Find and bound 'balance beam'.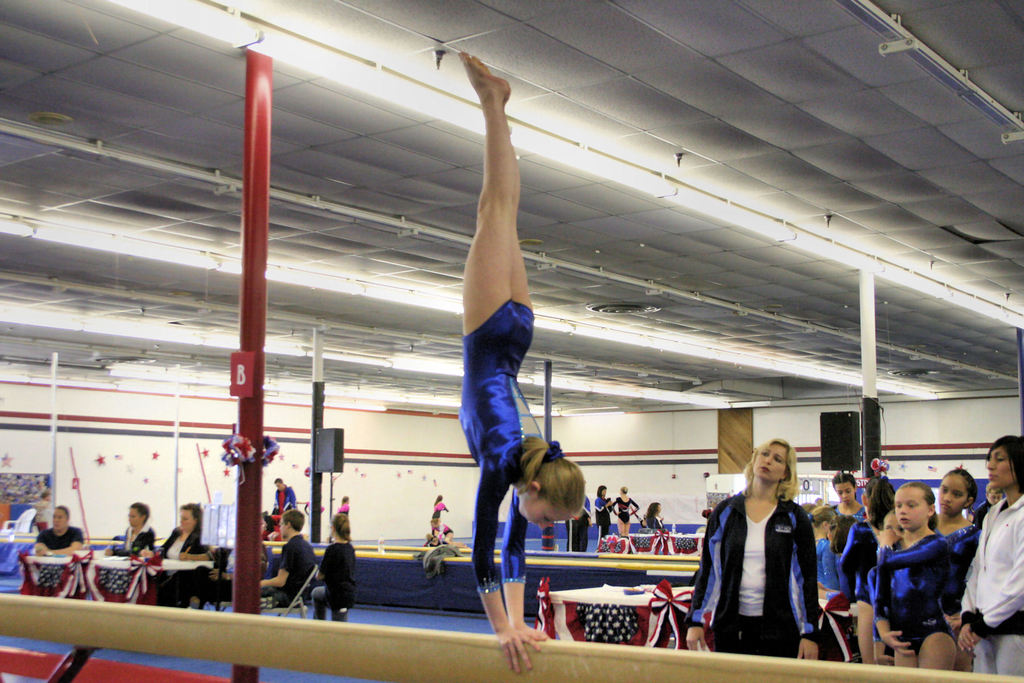
Bound: rect(0, 593, 1023, 682).
